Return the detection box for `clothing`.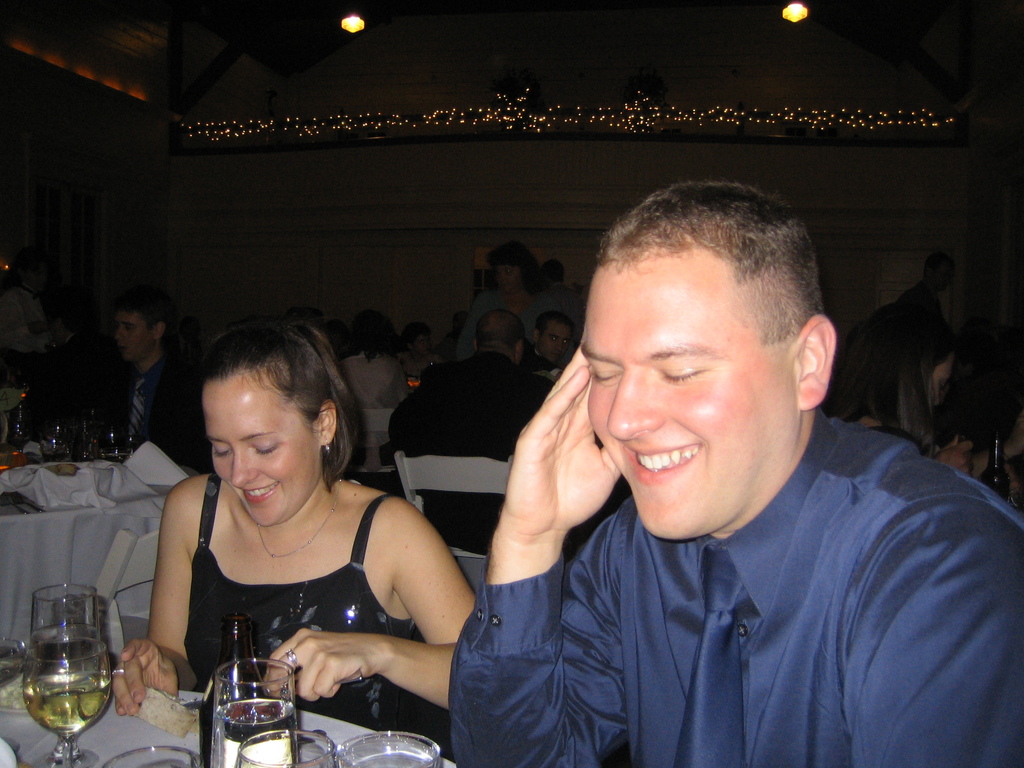
x1=67, y1=353, x2=211, y2=477.
